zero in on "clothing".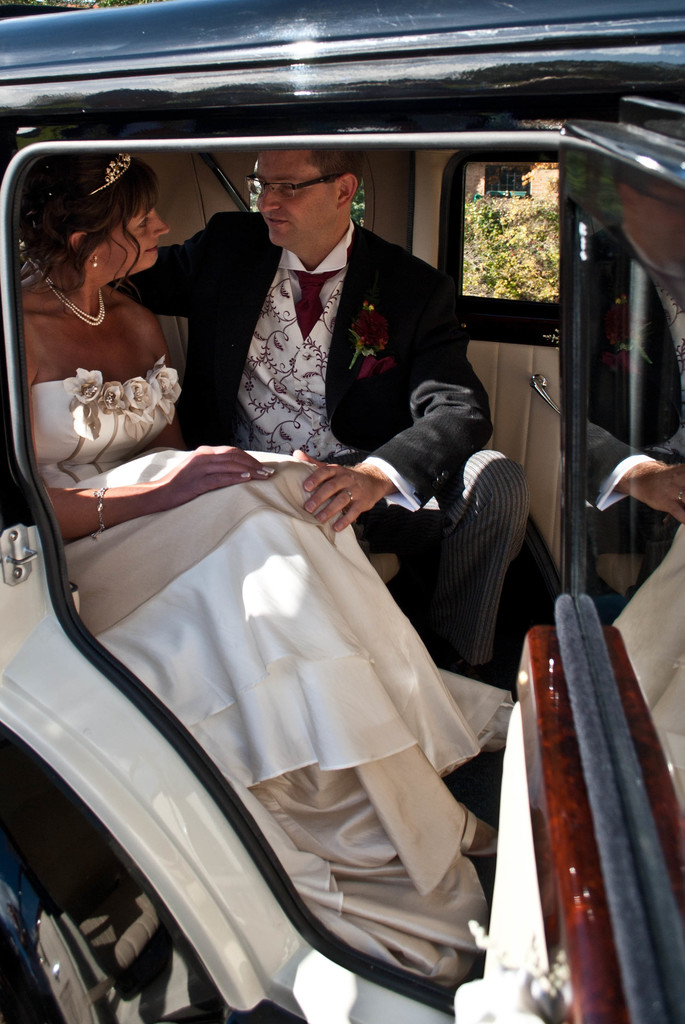
Zeroed in: [left=30, top=351, right=511, bottom=991].
